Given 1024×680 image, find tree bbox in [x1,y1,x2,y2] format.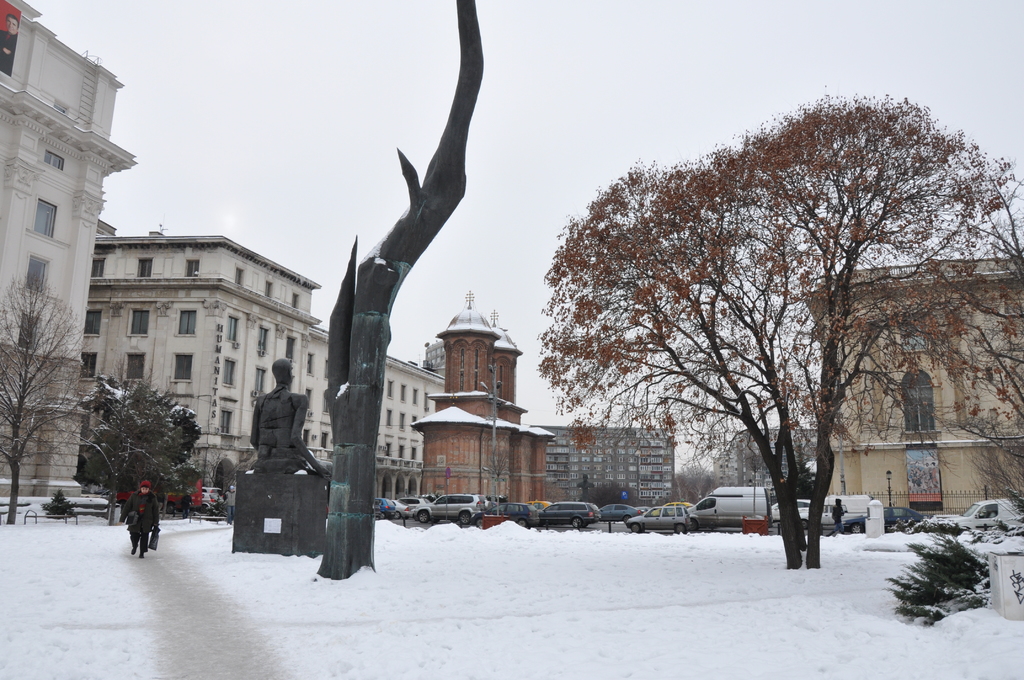
[670,459,721,513].
